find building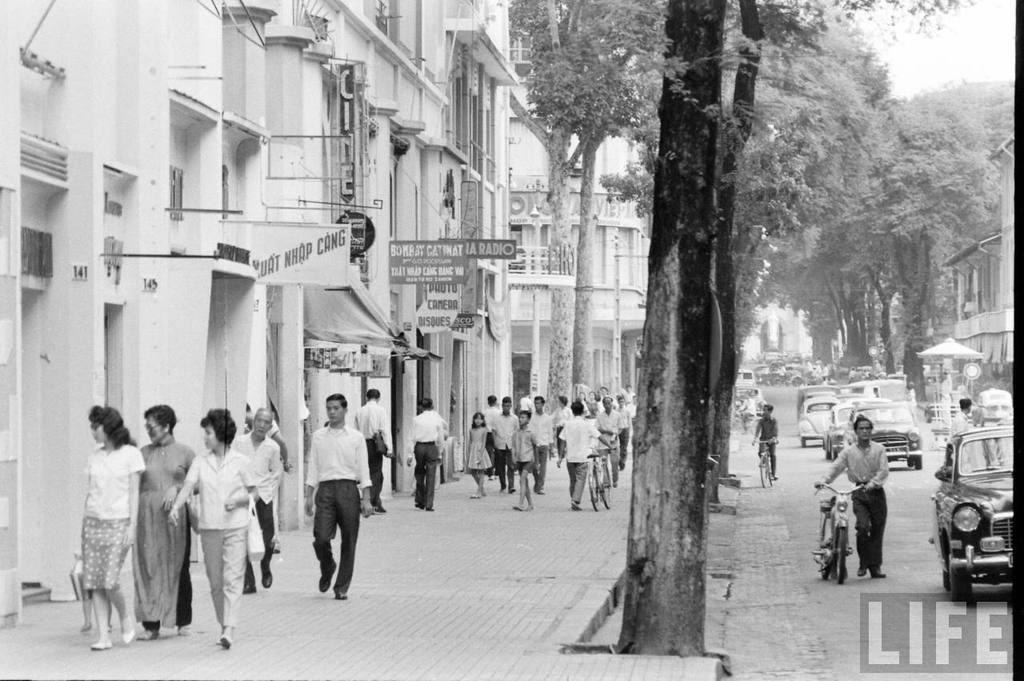
[439,0,513,487]
